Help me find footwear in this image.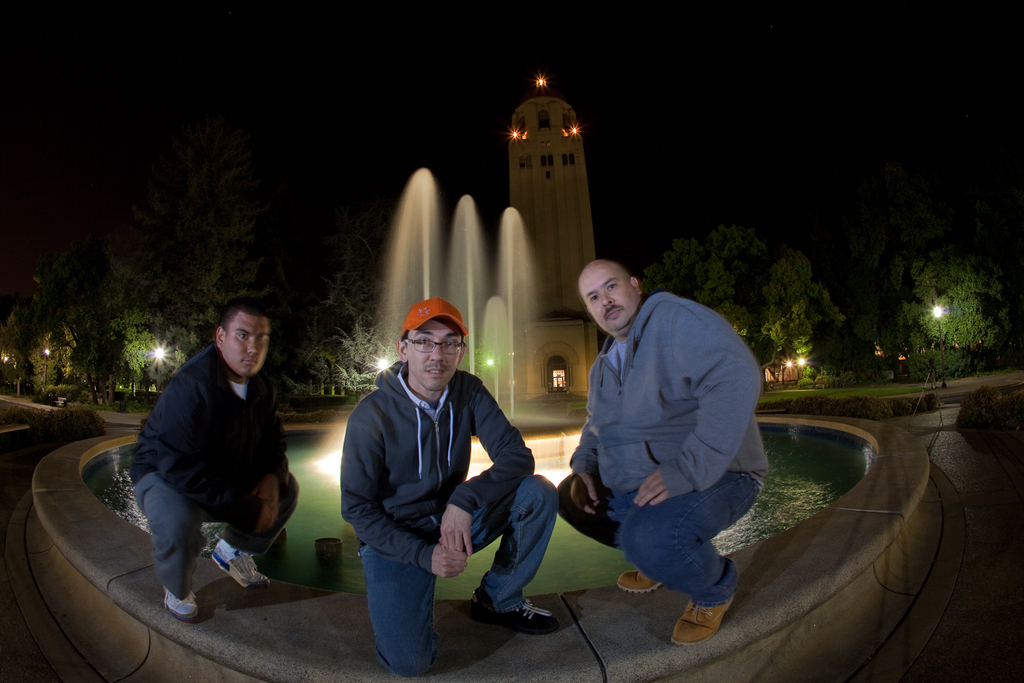
Found it: (209, 541, 272, 591).
